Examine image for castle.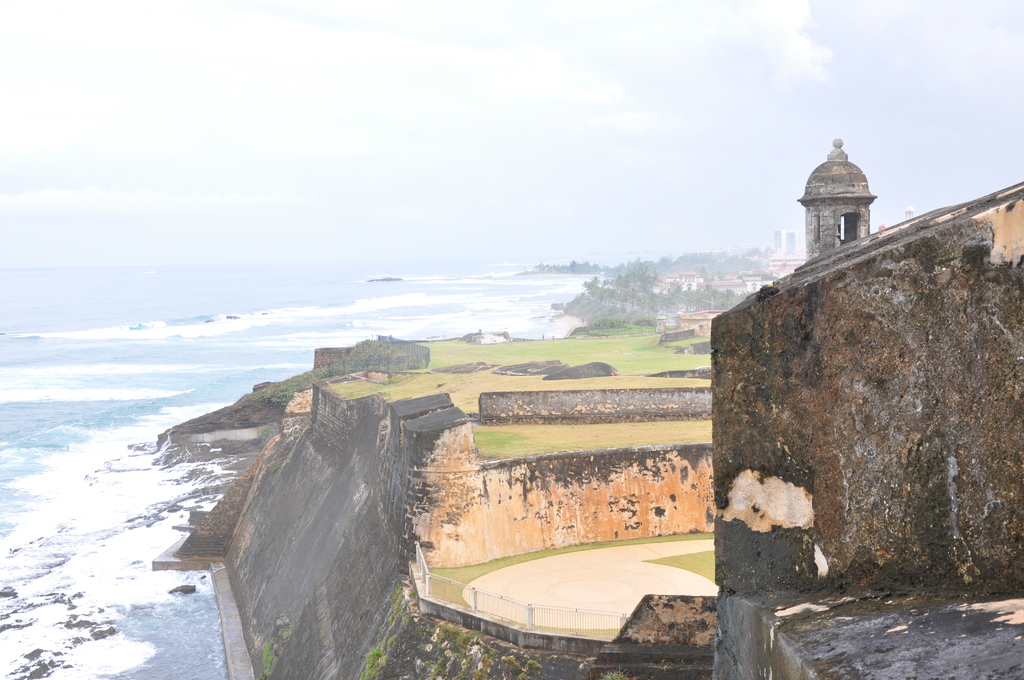
Examination result: 315, 145, 1023, 679.
